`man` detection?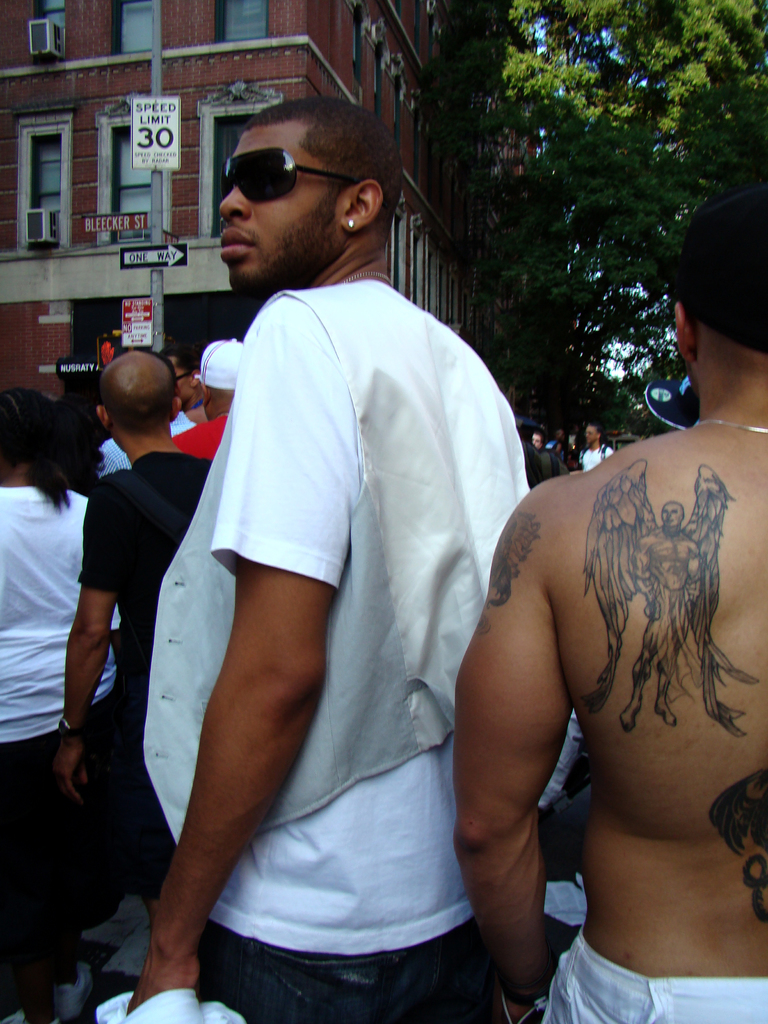
select_region(164, 328, 259, 444)
